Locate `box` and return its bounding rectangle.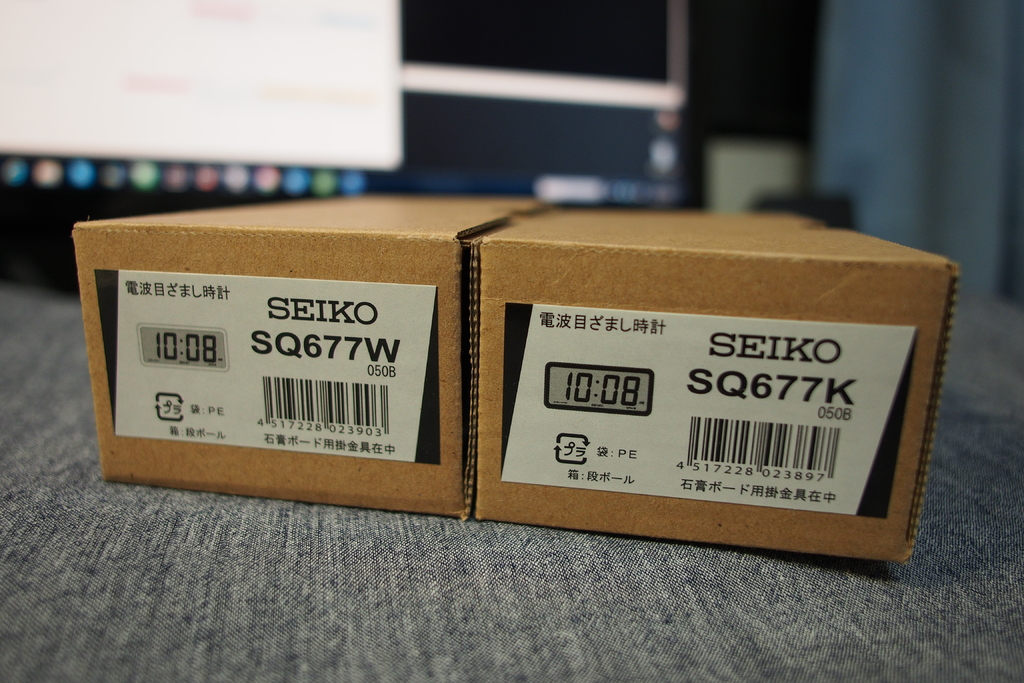
rect(371, 197, 972, 561).
